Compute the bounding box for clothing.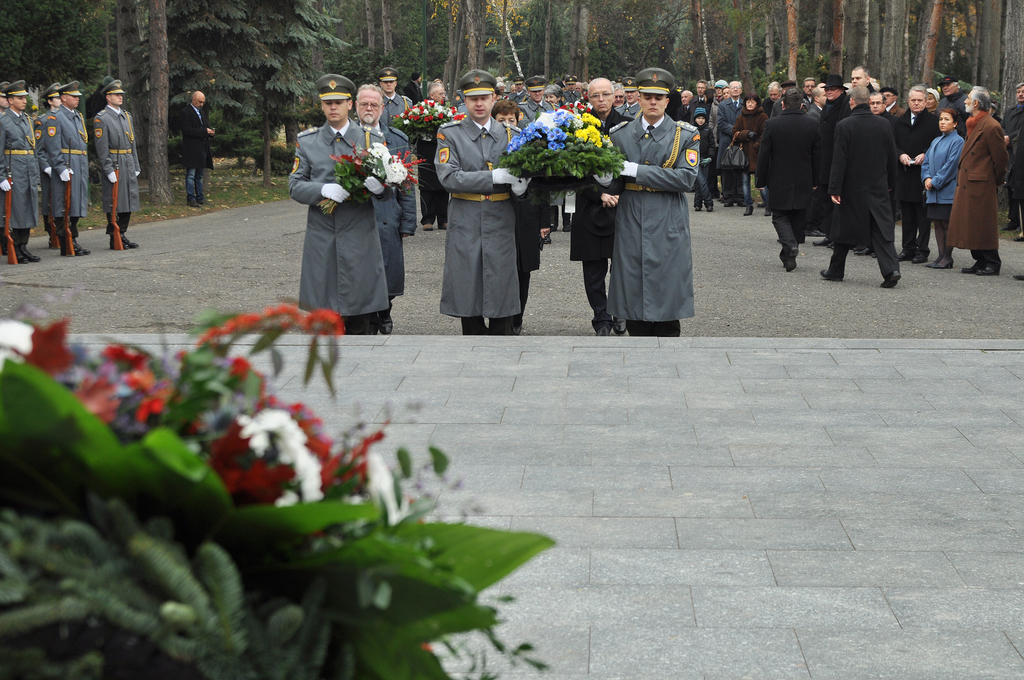
[751,102,819,255].
